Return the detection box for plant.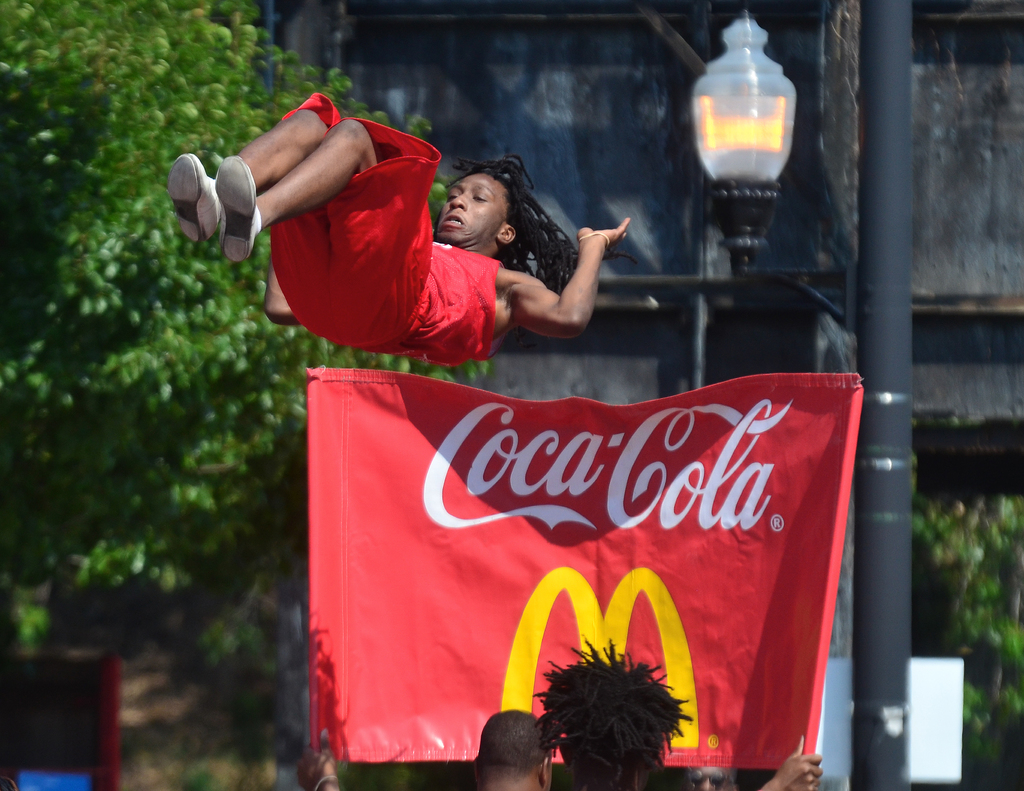
locate(534, 646, 700, 762).
